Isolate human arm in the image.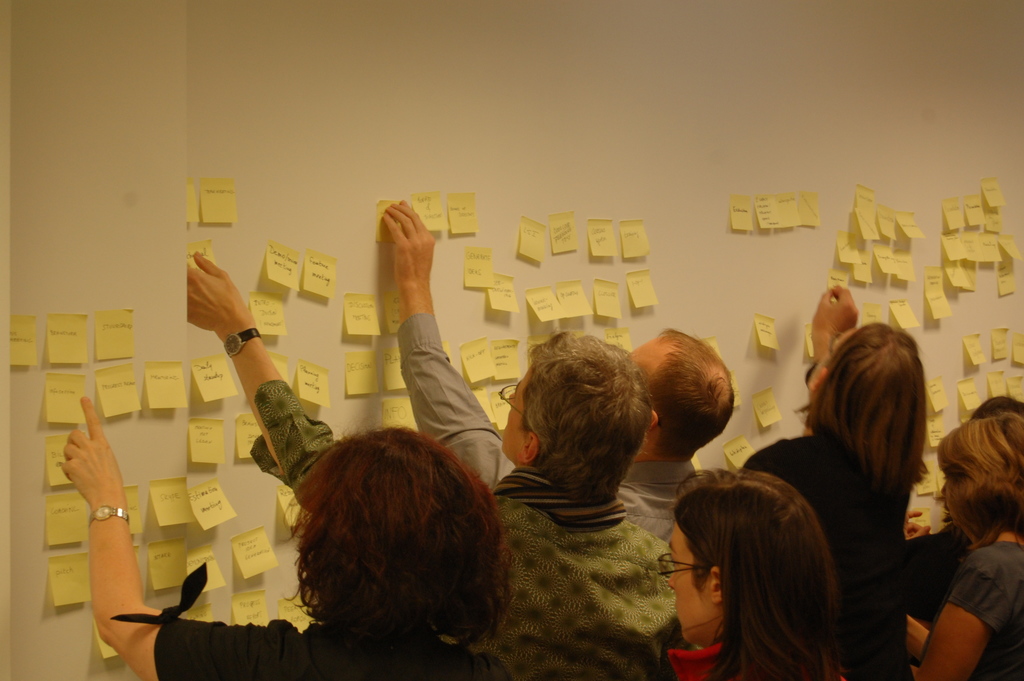
Isolated region: [906,617,929,668].
